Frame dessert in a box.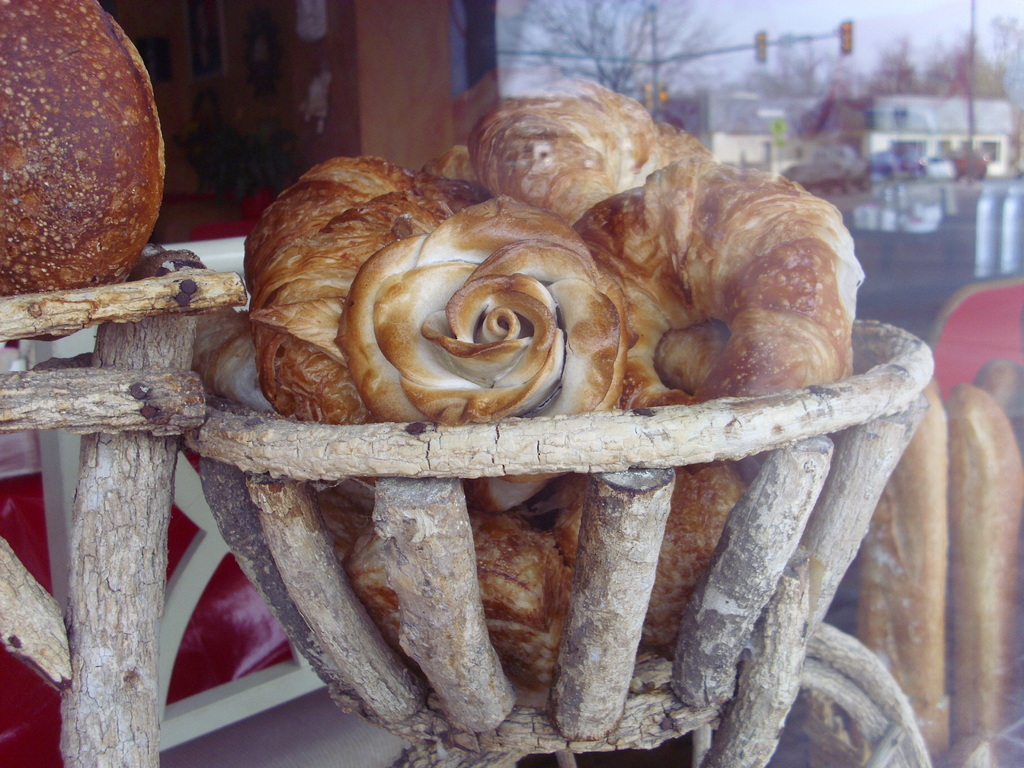
12/43/170/292.
